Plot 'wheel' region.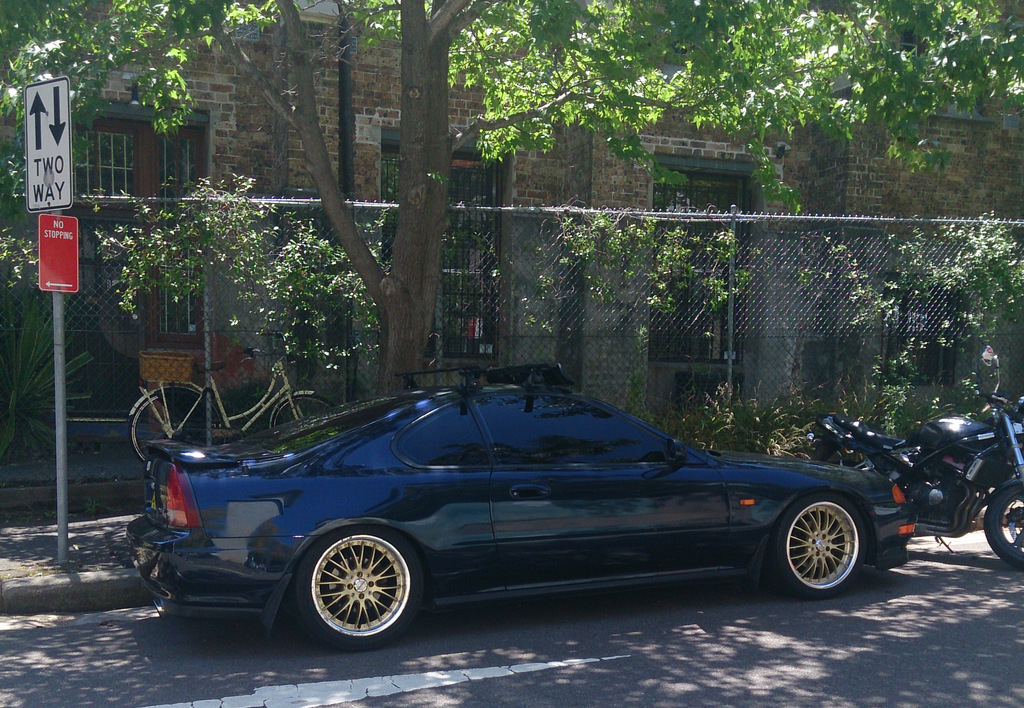
Plotted at 295,525,424,652.
